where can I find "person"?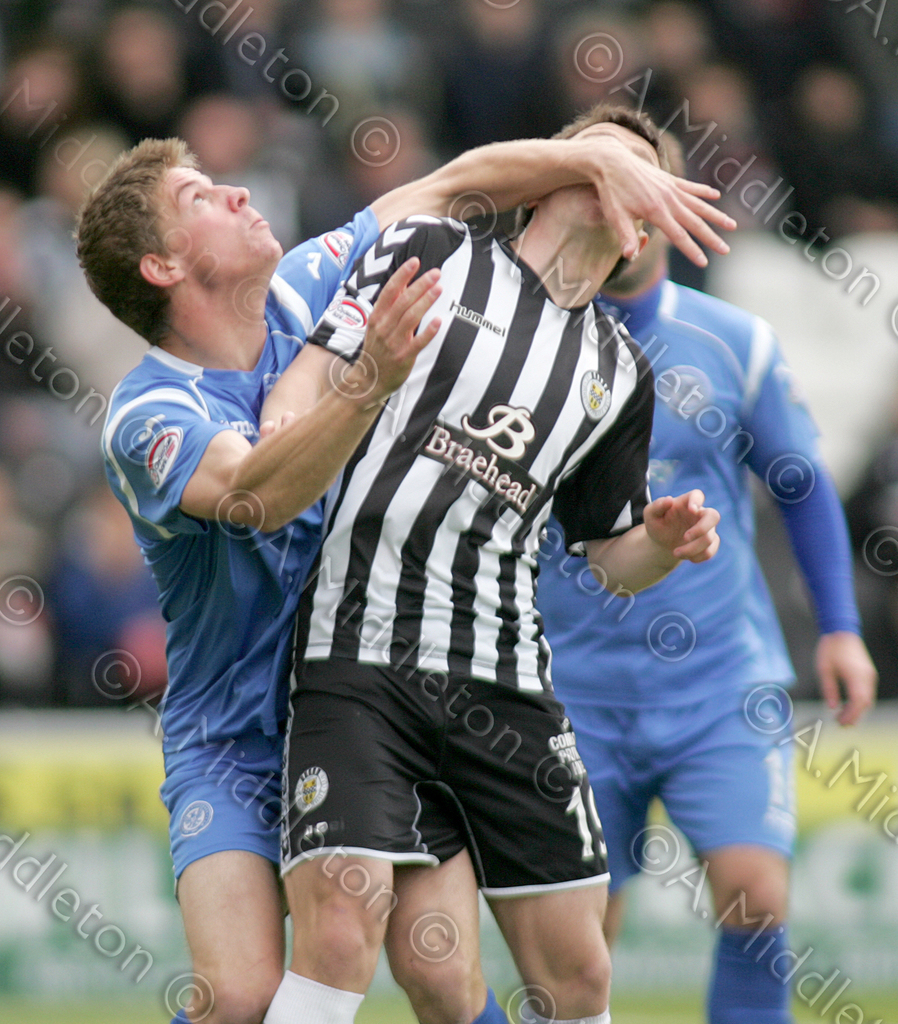
You can find it at bbox=(71, 132, 738, 1023).
